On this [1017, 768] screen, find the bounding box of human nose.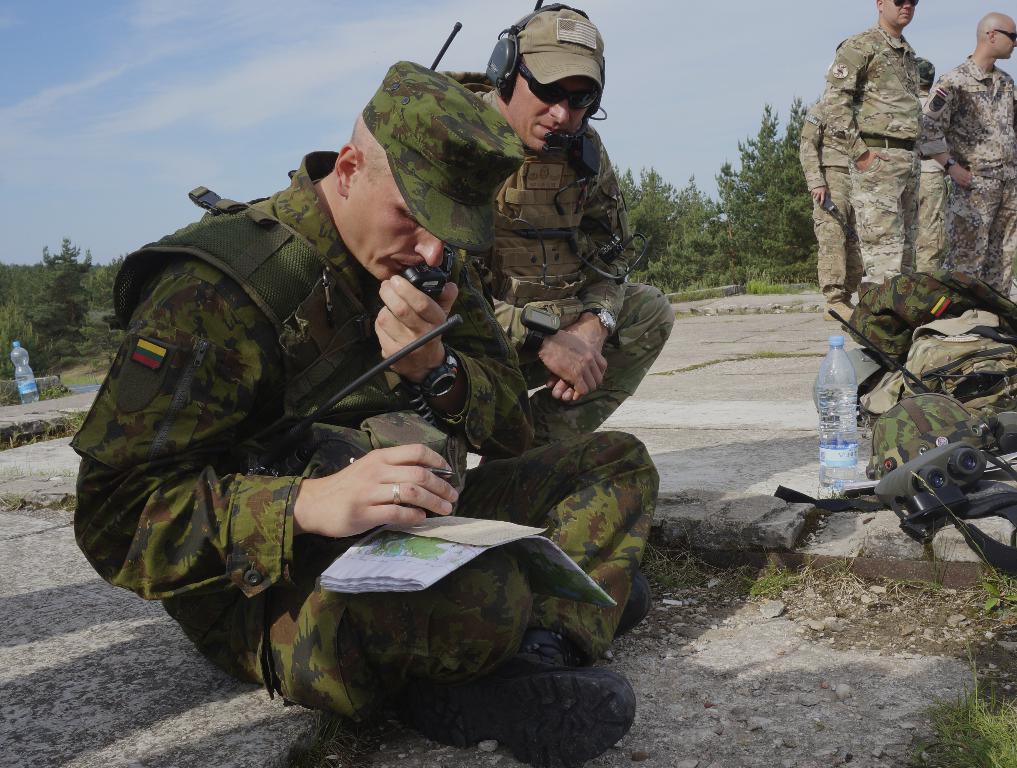
Bounding box: [548, 101, 569, 124].
